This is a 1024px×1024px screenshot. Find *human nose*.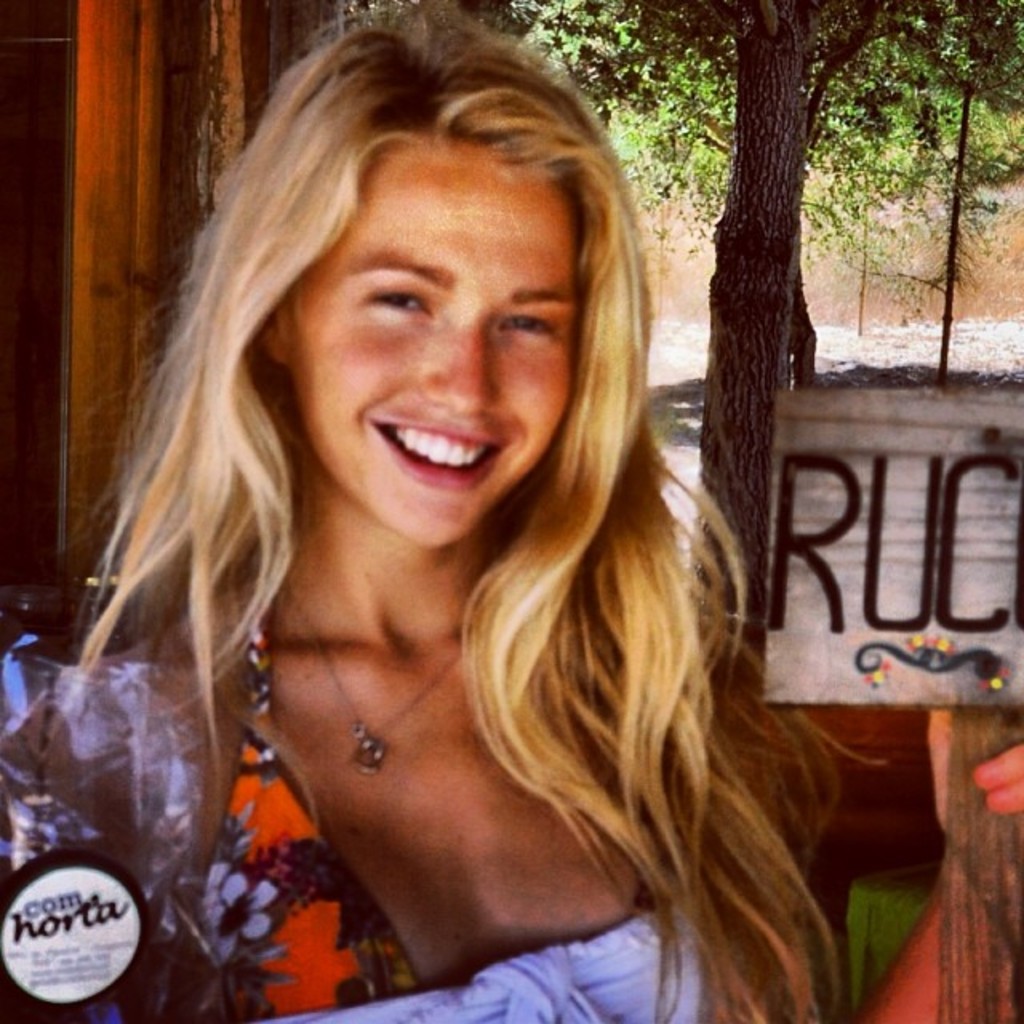
Bounding box: {"x1": 422, "y1": 322, "x2": 504, "y2": 419}.
